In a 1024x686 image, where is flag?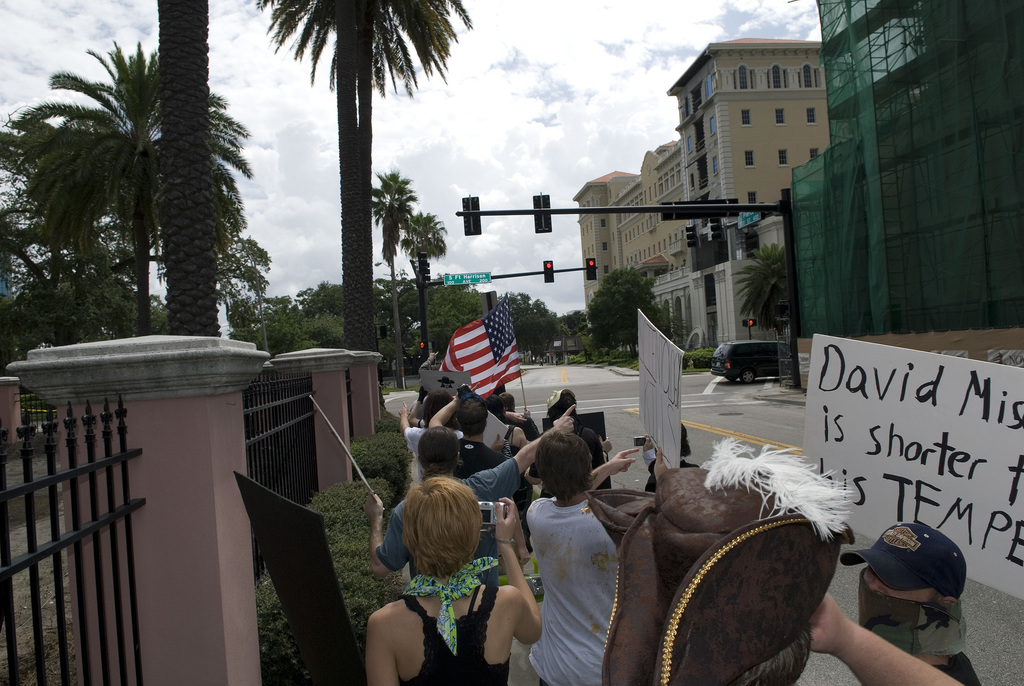
[left=434, top=311, right=522, bottom=406].
